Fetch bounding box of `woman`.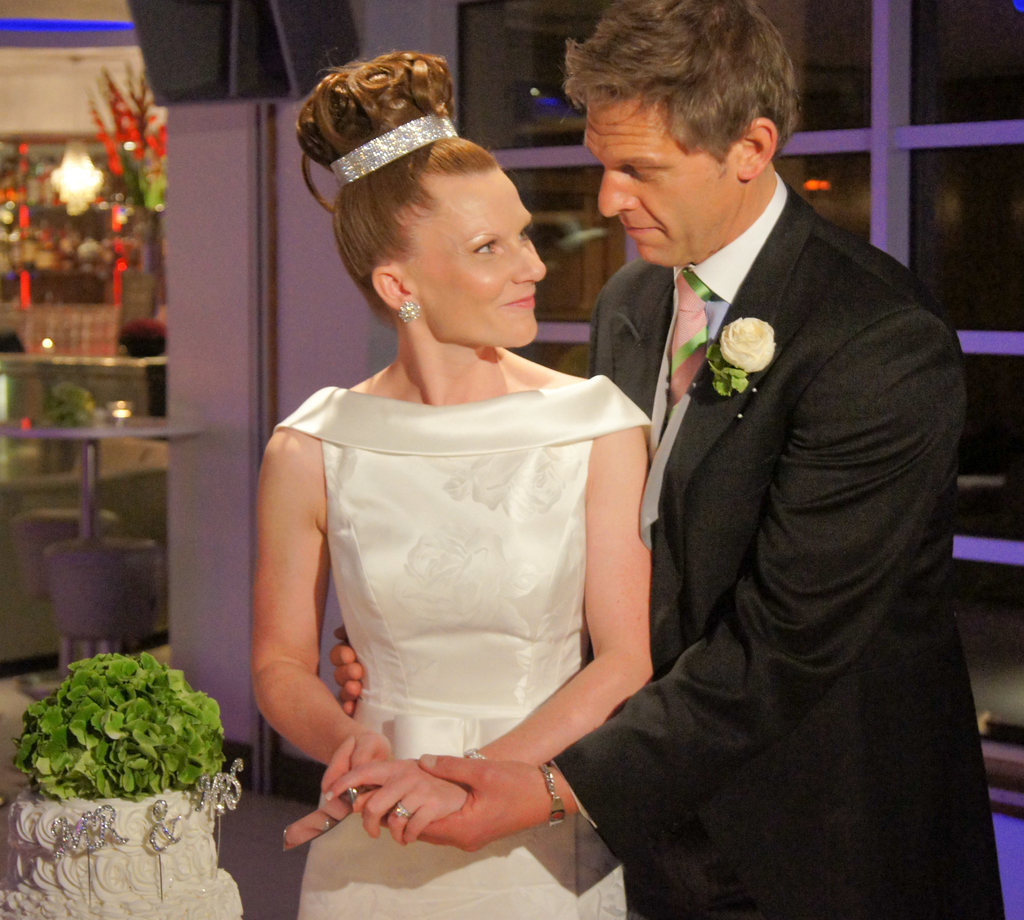
Bbox: [256, 119, 663, 916].
